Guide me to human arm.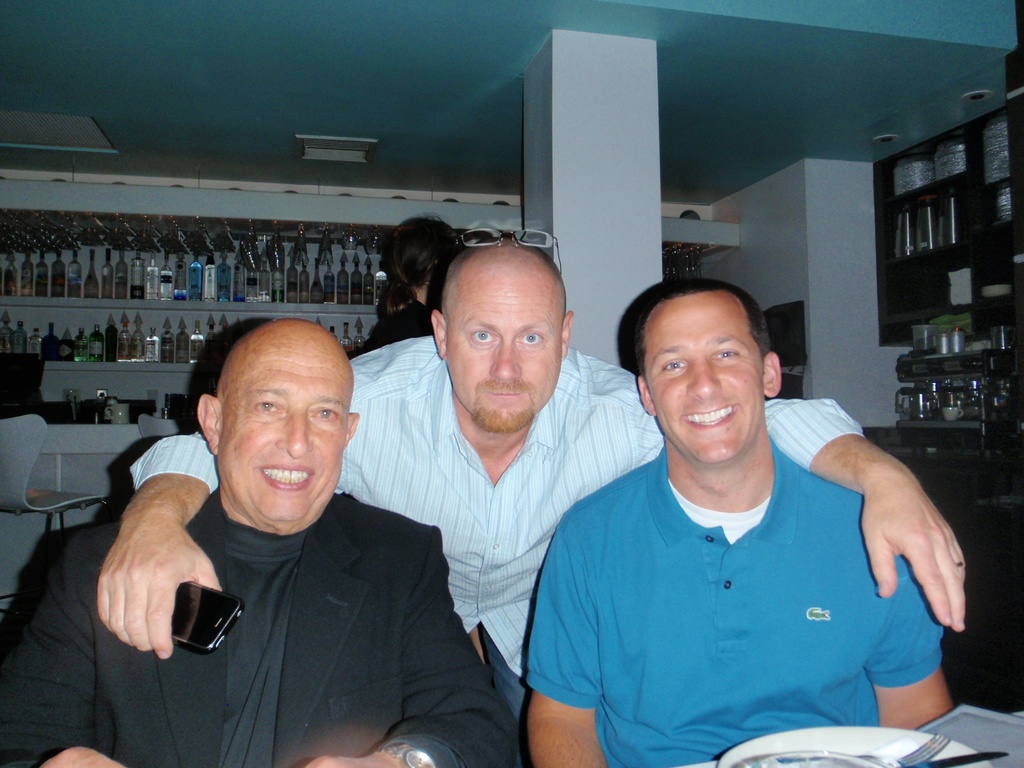
Guidance: region(124, 335, 416, 664).
